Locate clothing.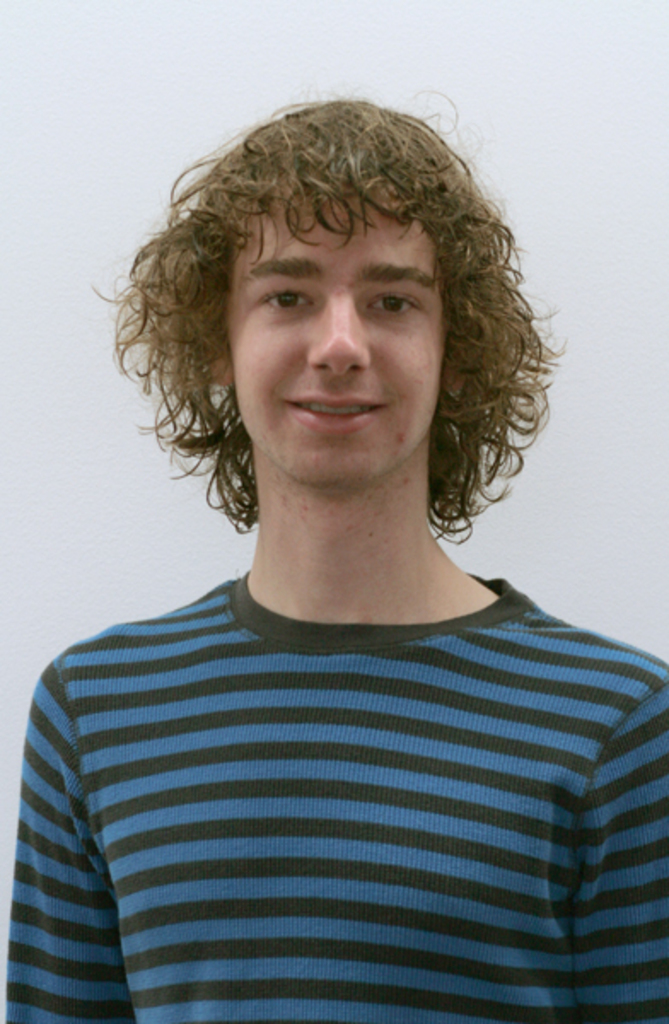
Bounding box: 0/570/667/1022.
